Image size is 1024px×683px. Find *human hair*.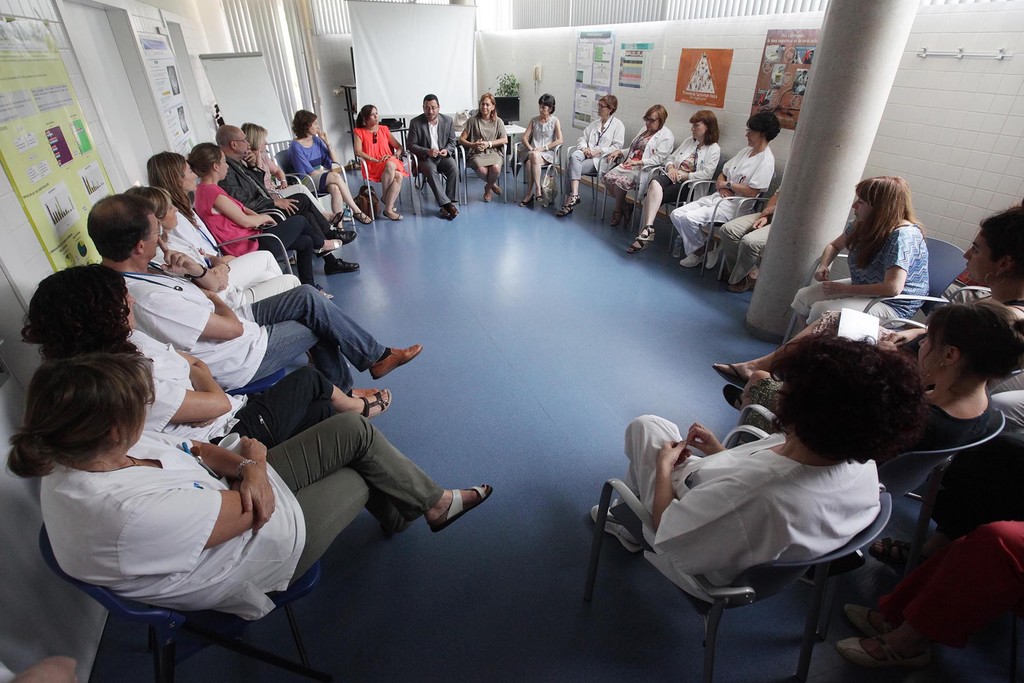
crop(643, 104, 668, 132).
